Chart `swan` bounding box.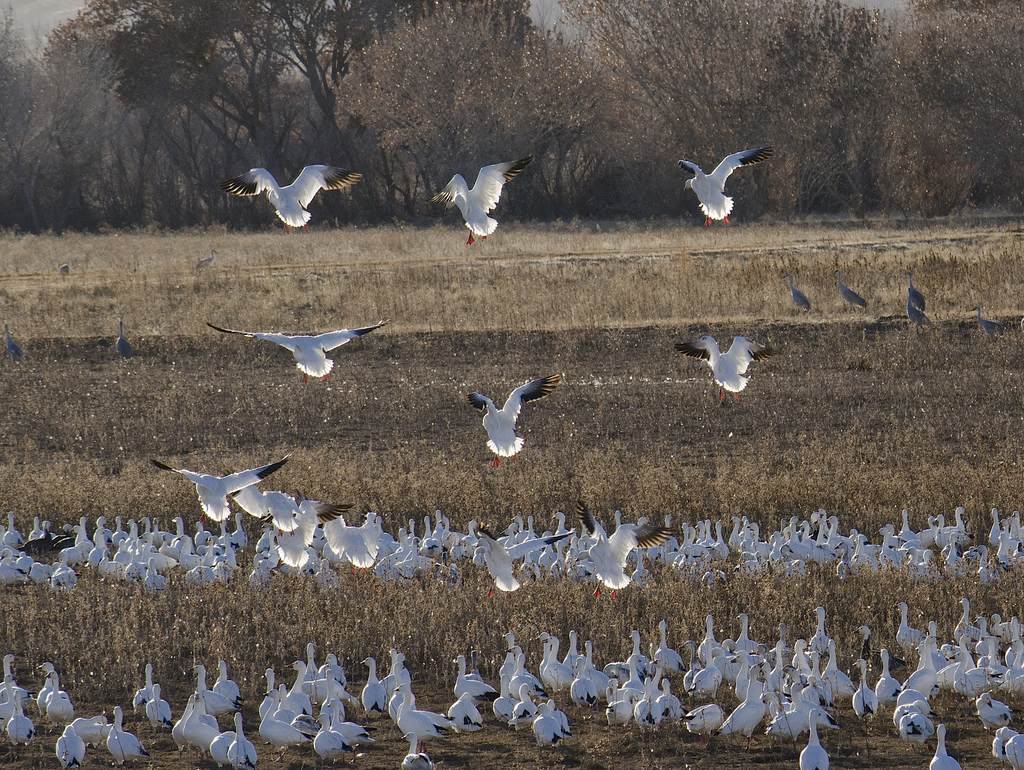
Charted: <region>231, 707, 260, 769</region>.
